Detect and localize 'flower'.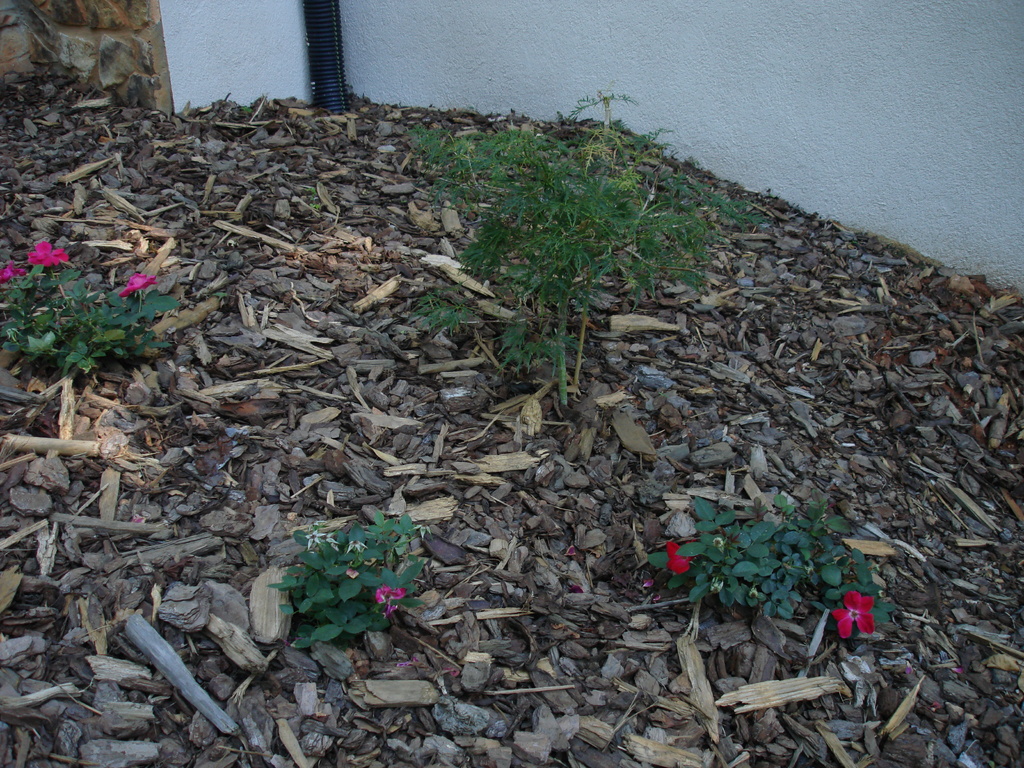
Localized at 662 537 695 579.
